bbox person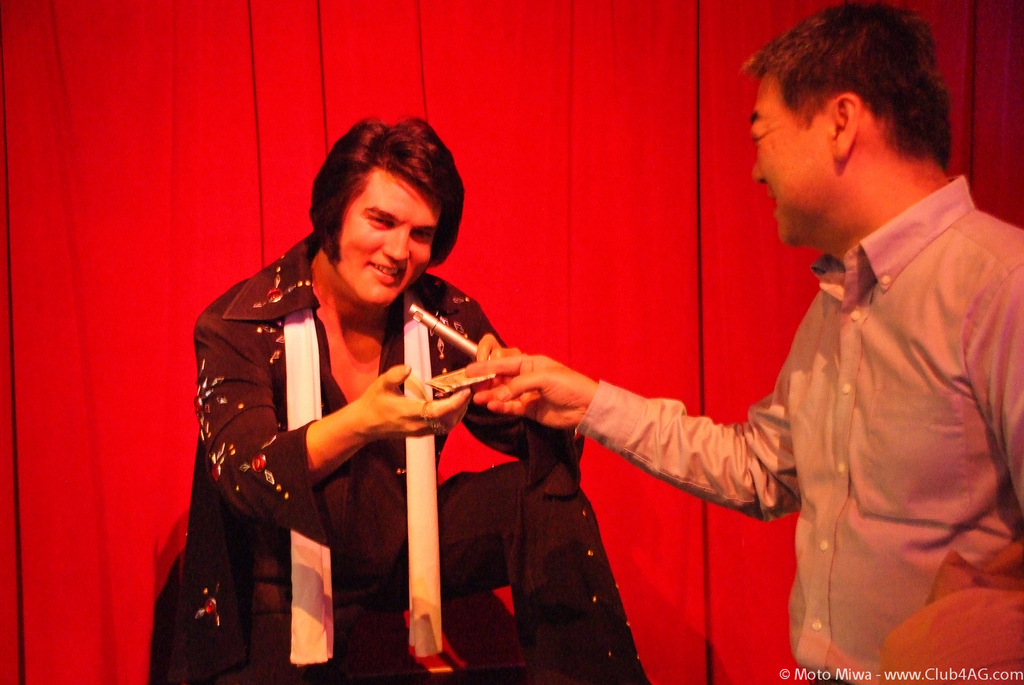
BBox(465, 1, 1023, 684)
